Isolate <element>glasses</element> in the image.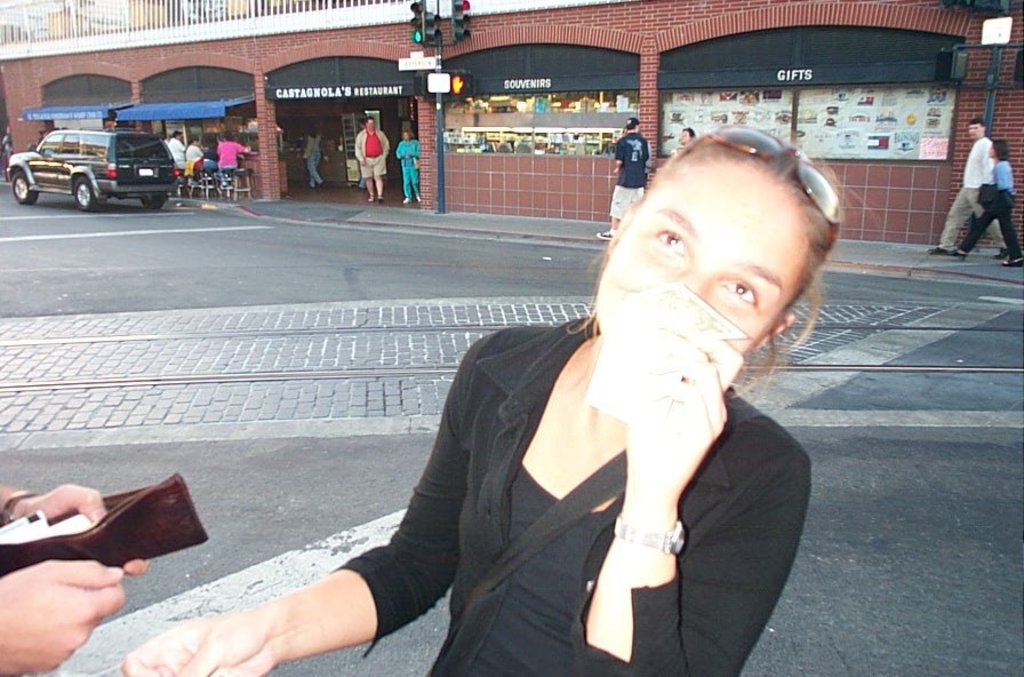
Isolated region: l=681, t=125, r=835, b=222.
